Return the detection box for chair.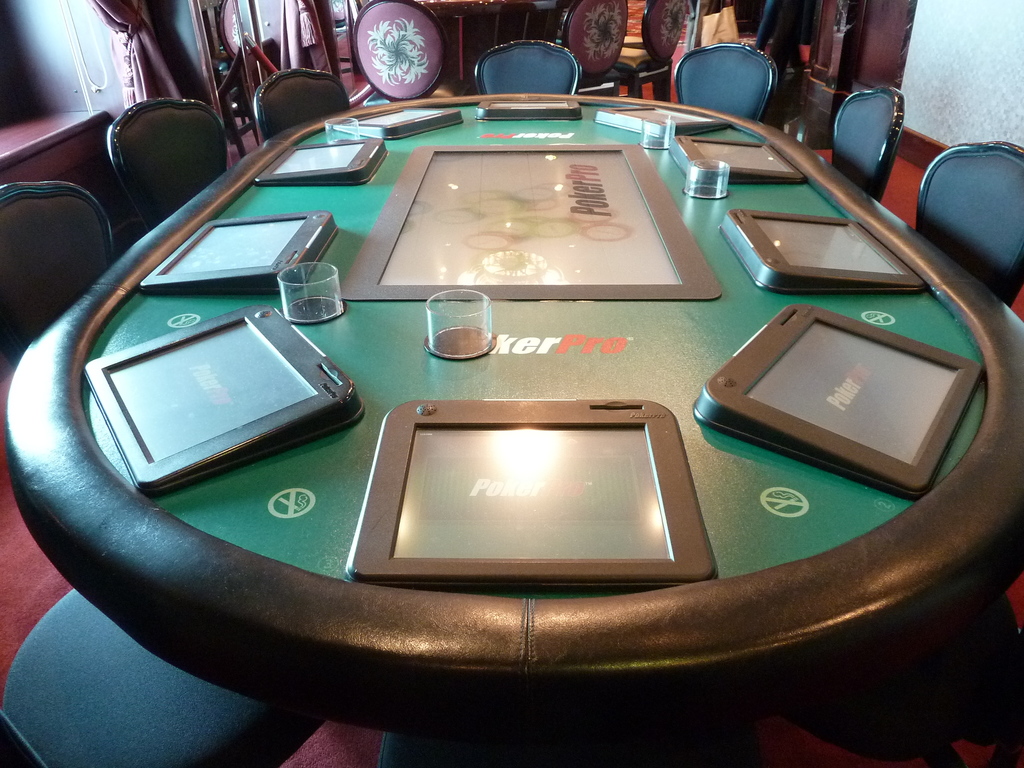
x1=613, y1=0, x2=681, y2=104.
